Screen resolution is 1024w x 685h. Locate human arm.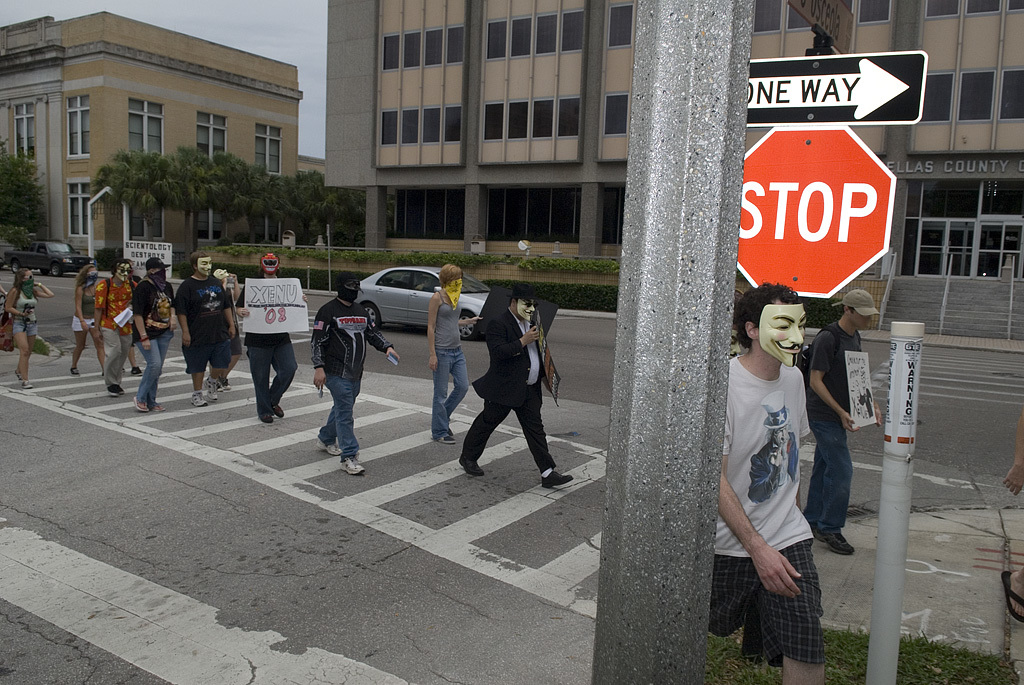
Rect(720, 415, 804, 596).
